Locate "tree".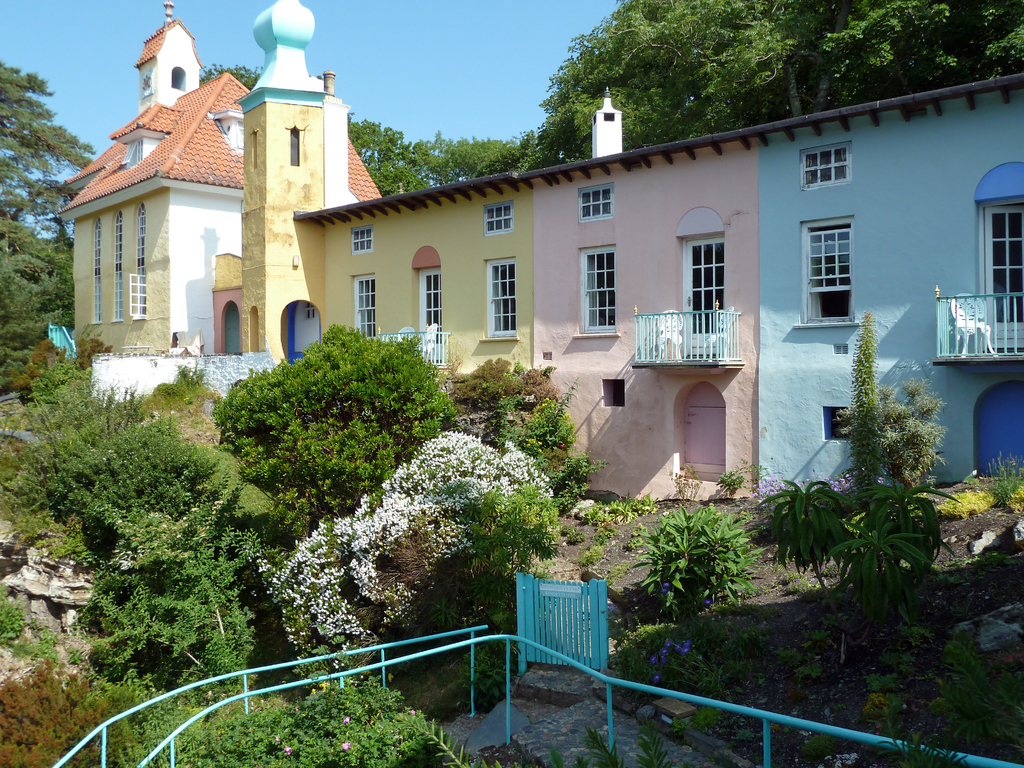
Bounding box: 530/0/1023/170.
